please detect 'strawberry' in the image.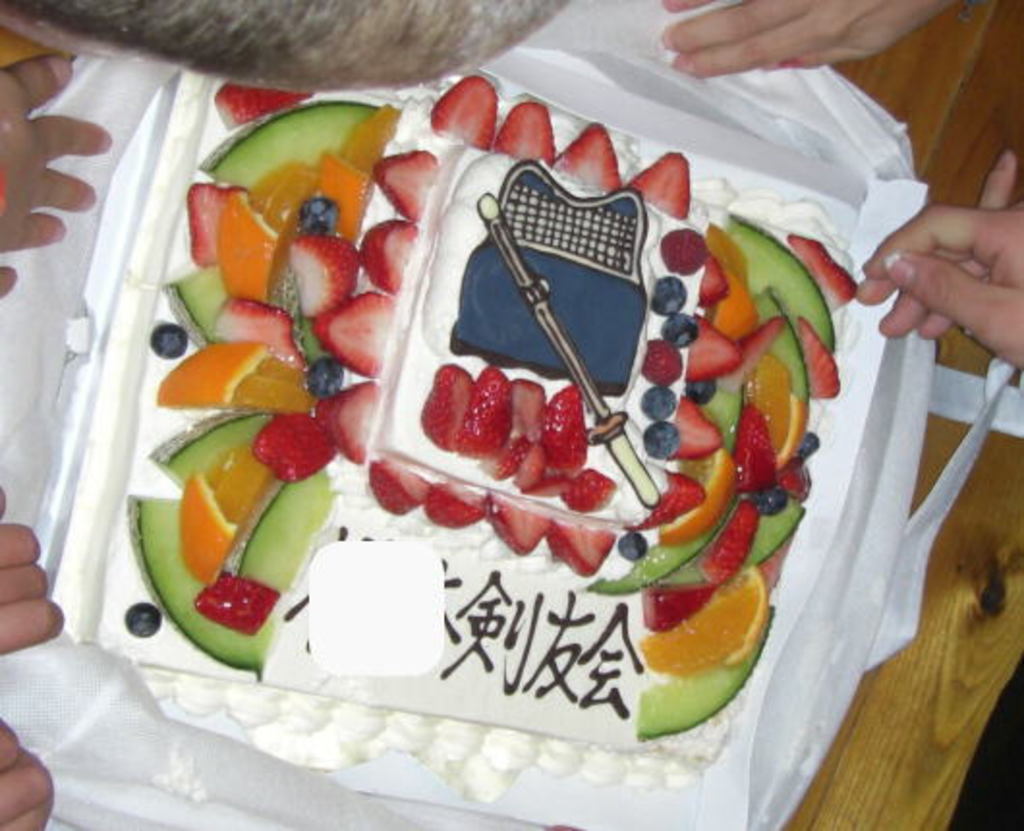
<region>686, 325, 744, 385</region>.
